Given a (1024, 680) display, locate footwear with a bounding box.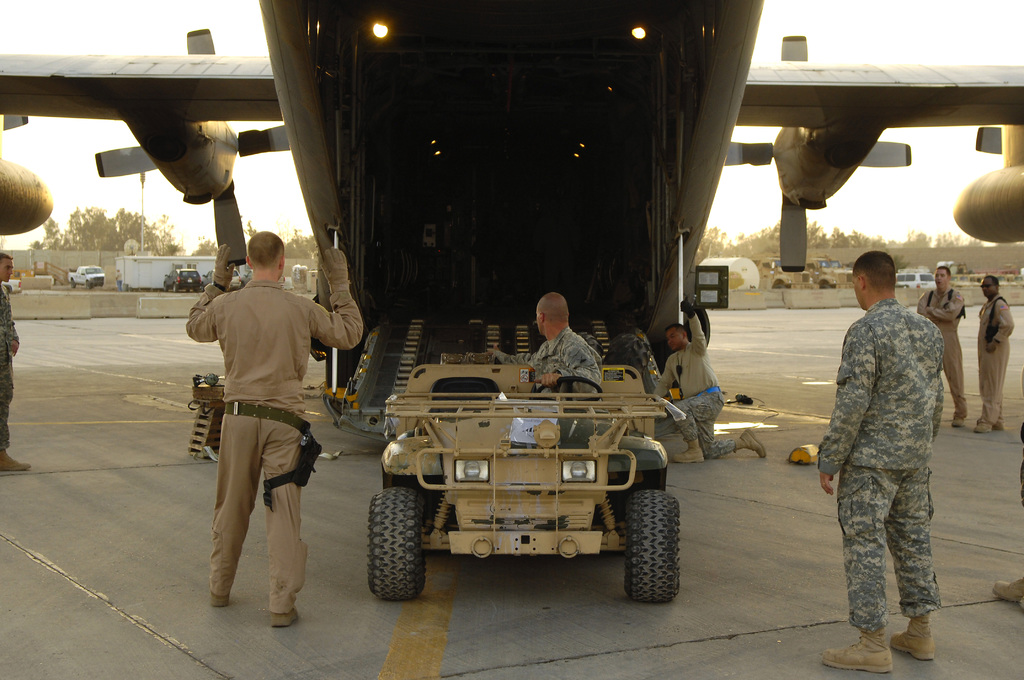
Located: x1=673 y1=436 x2=705 y2=464.
